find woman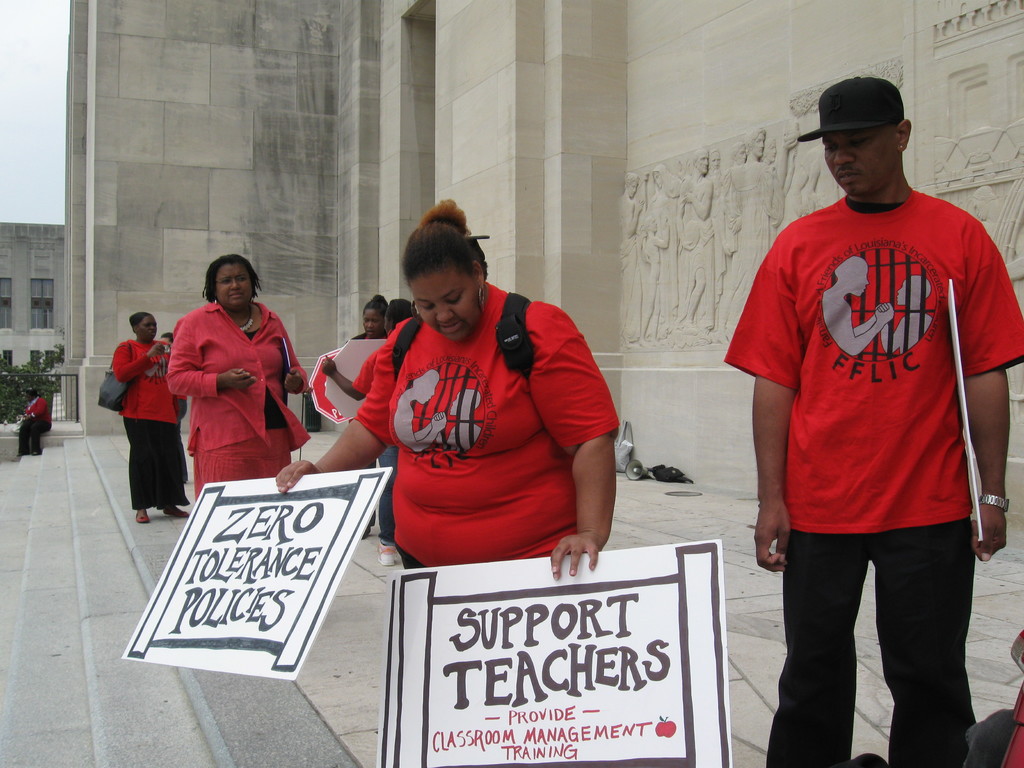
<region>152, 244, 294, 522</region>
